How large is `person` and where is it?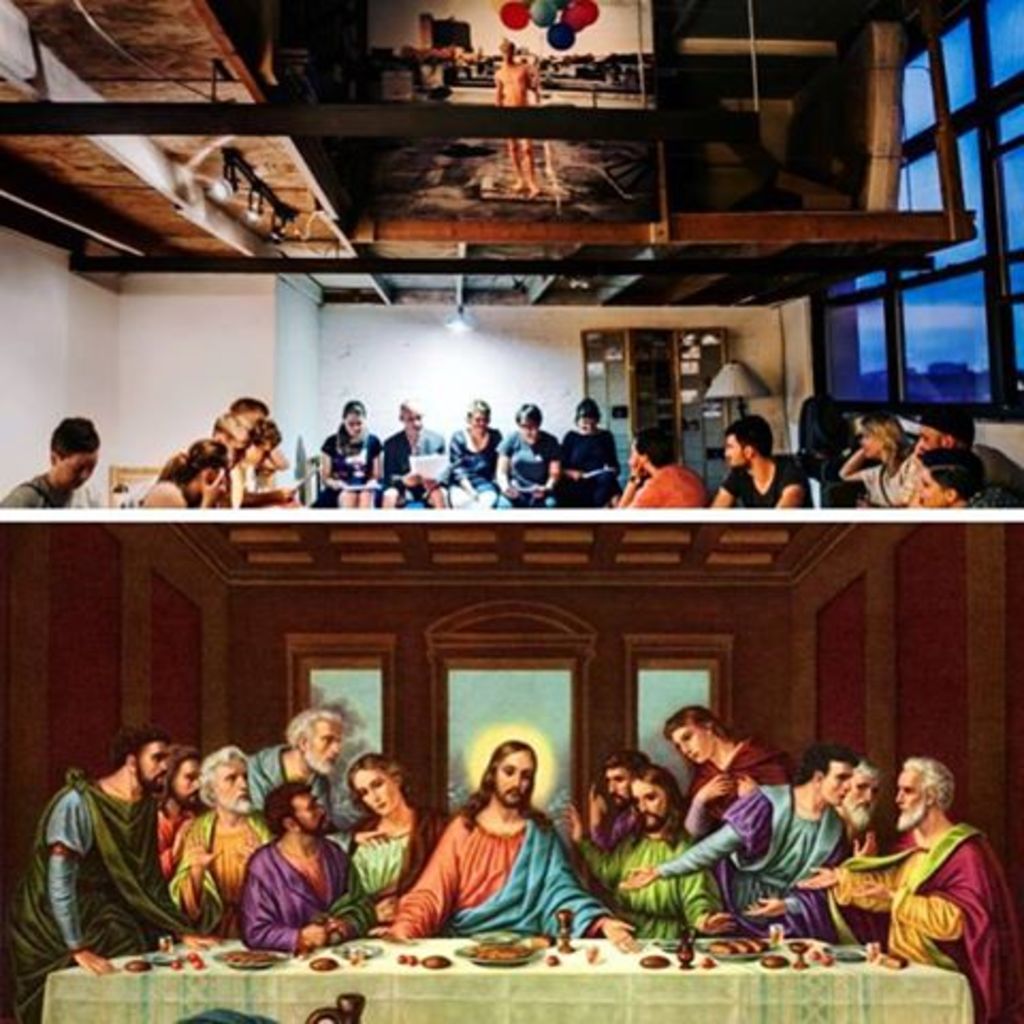
Bounding box: (589, 762, 736, 949).
